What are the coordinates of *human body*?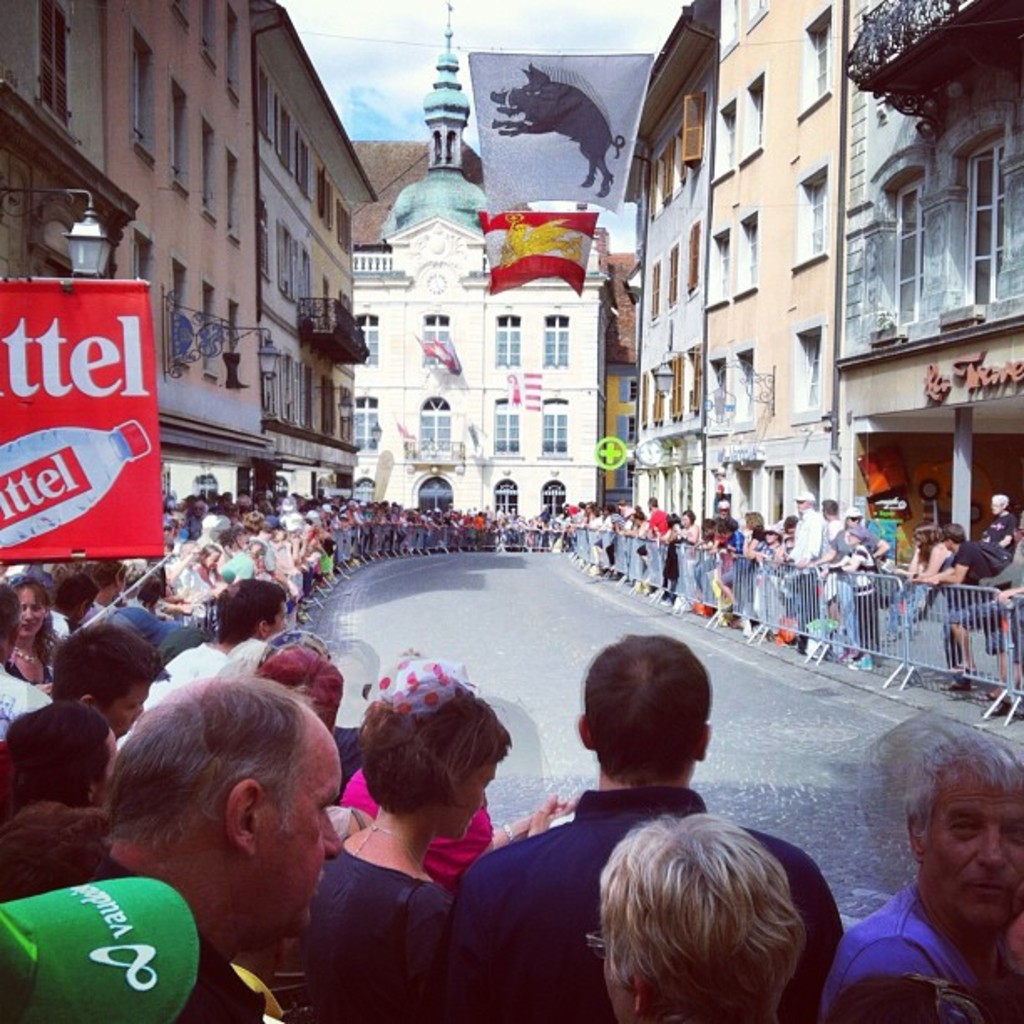
{"x1": 977, "y1": 490, "x2": 1016, "y2": 567}.
